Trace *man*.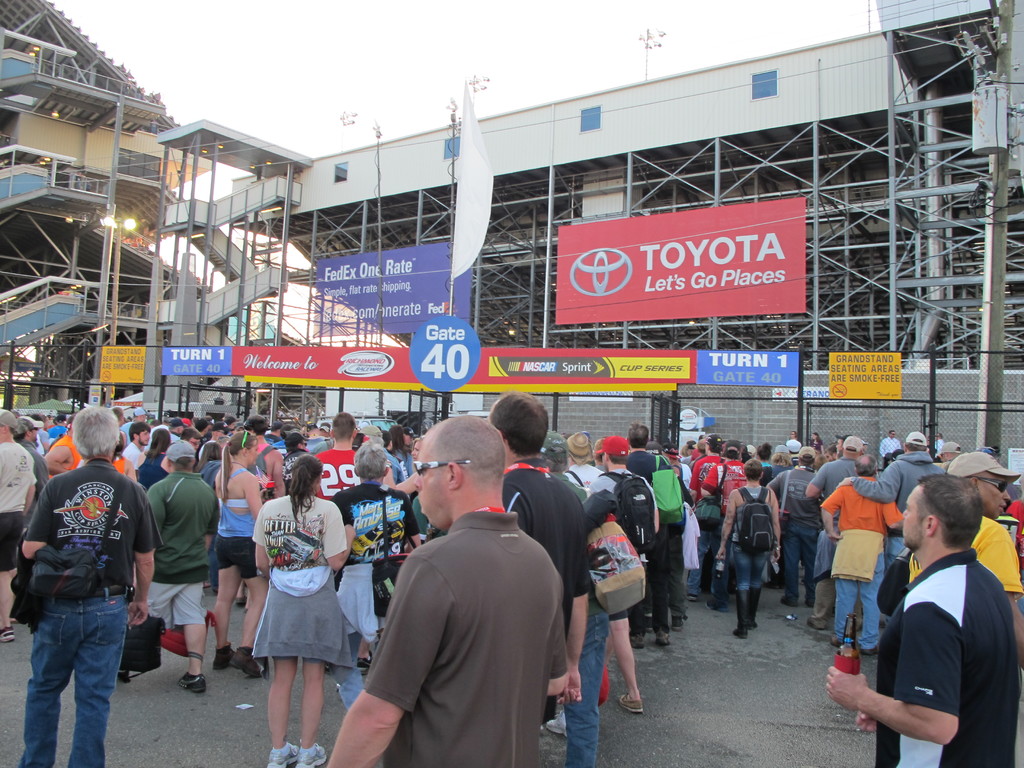
Traced to region(332, 440, 423, 714).
